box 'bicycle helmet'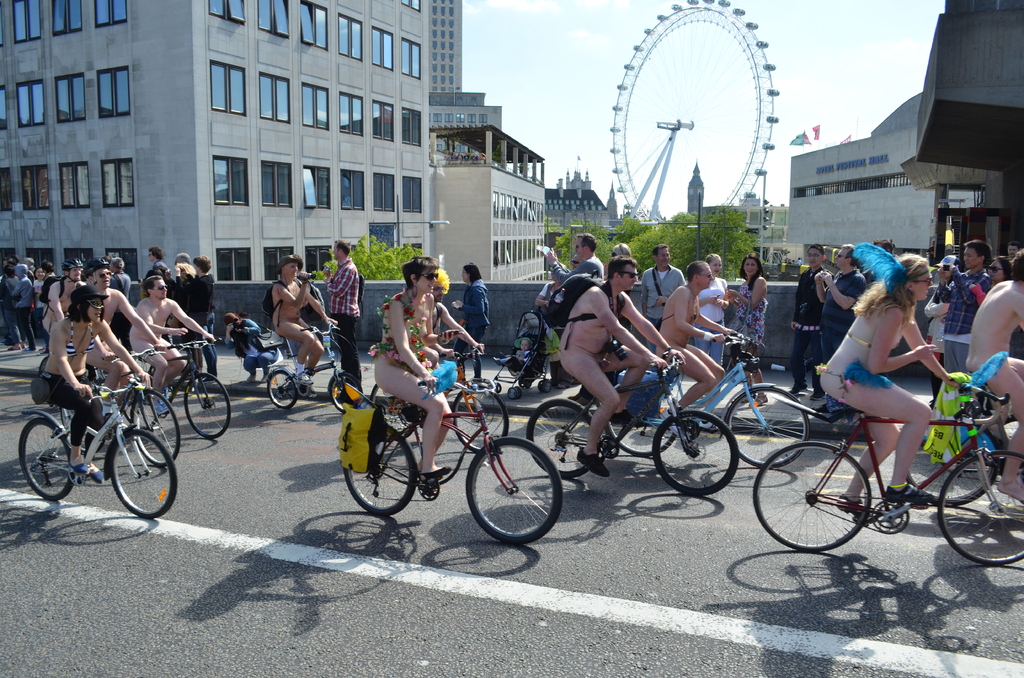
83, 258, 106, 273
